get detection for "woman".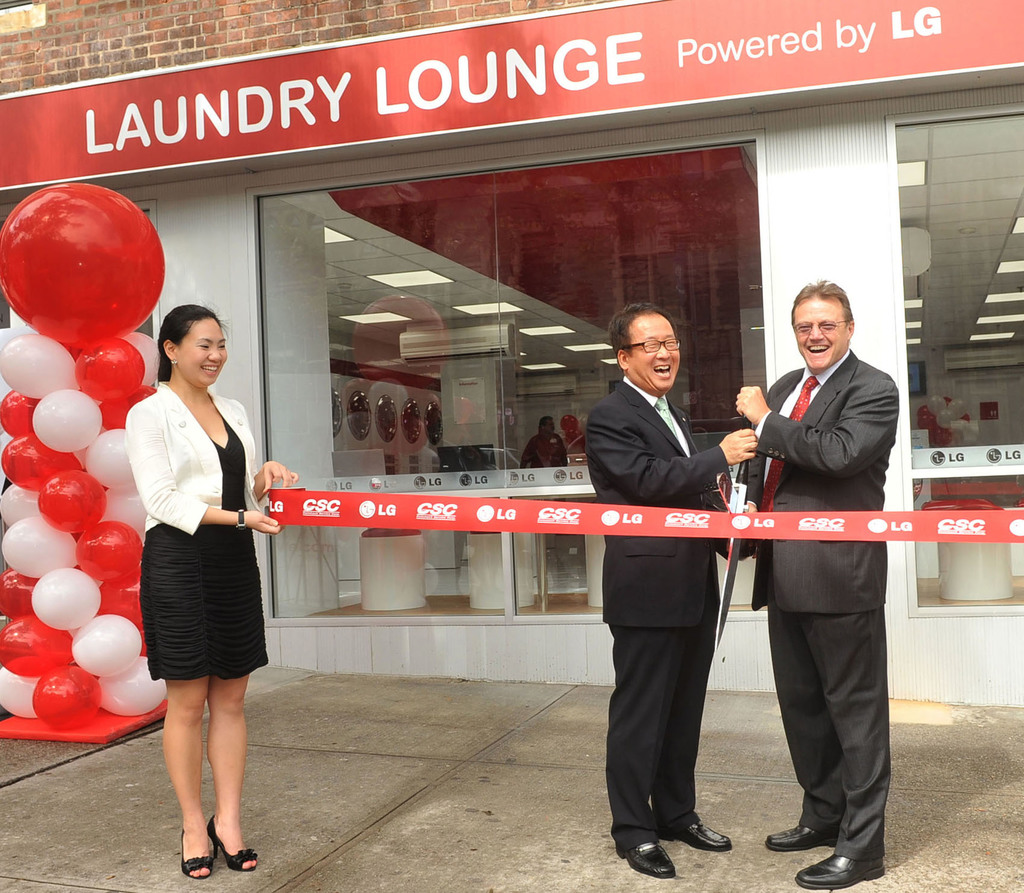
Detection: select_region(110, 291, 272, 829).
